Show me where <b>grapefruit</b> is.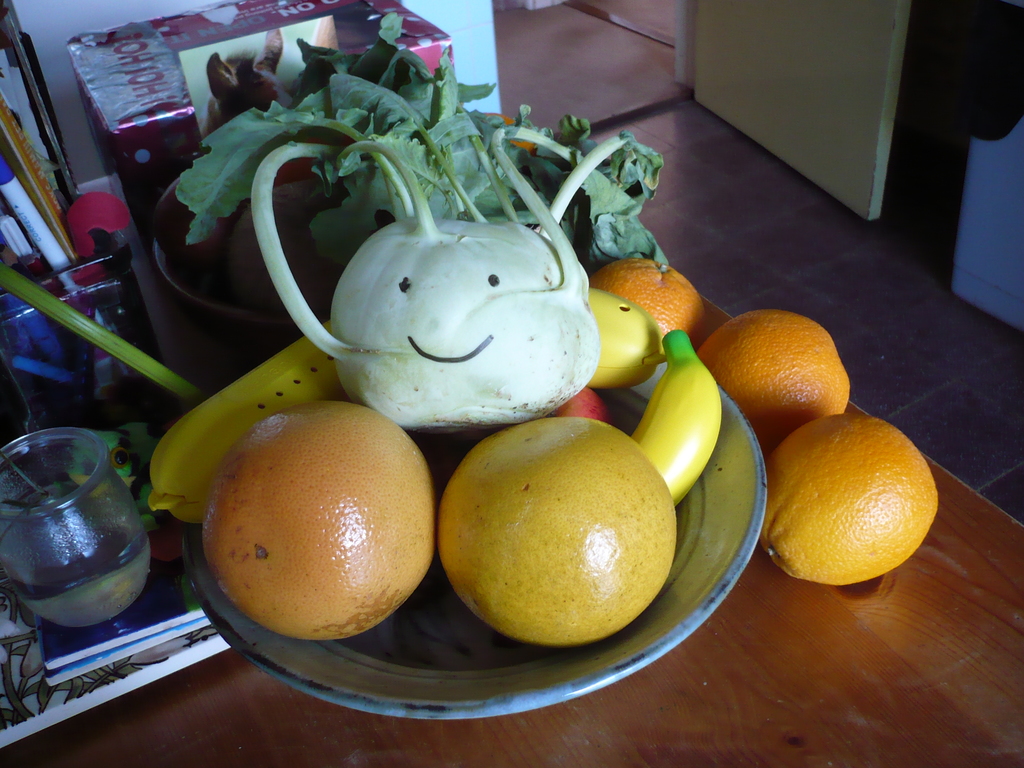
<b>grapefruit</b> is at [left=756, top=410, right=940, bottom=591].
